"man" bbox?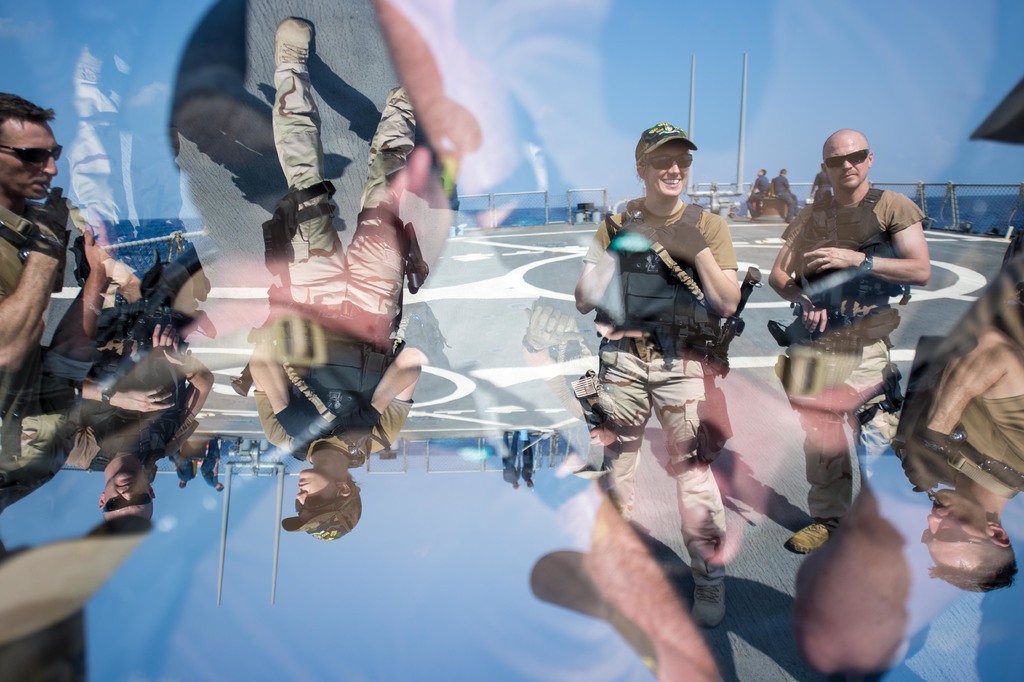
bbox=(580, 133, 771, 579)
